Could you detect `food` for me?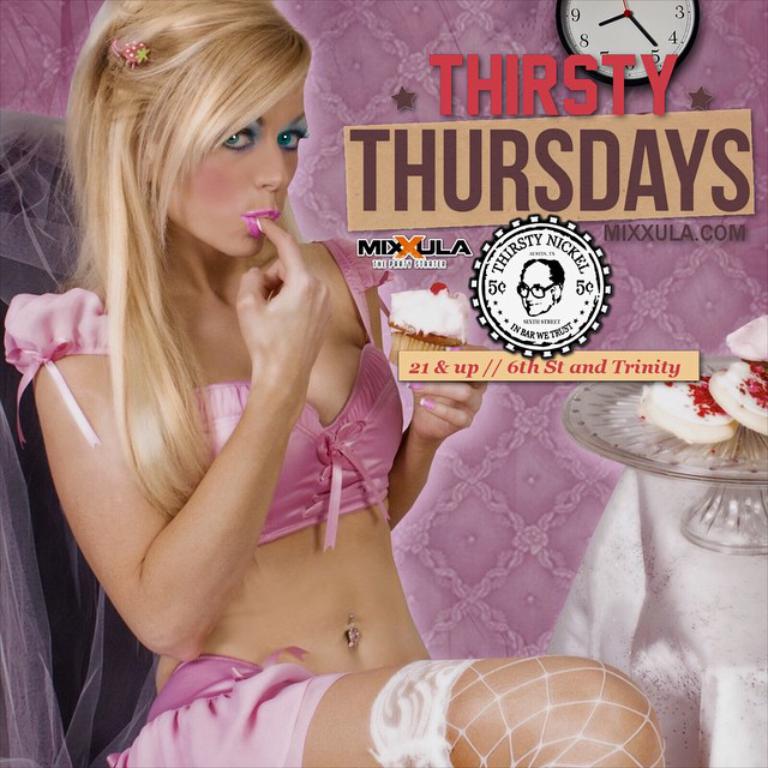
Detection result: left=400, top=287, right=462, bottom=341.
